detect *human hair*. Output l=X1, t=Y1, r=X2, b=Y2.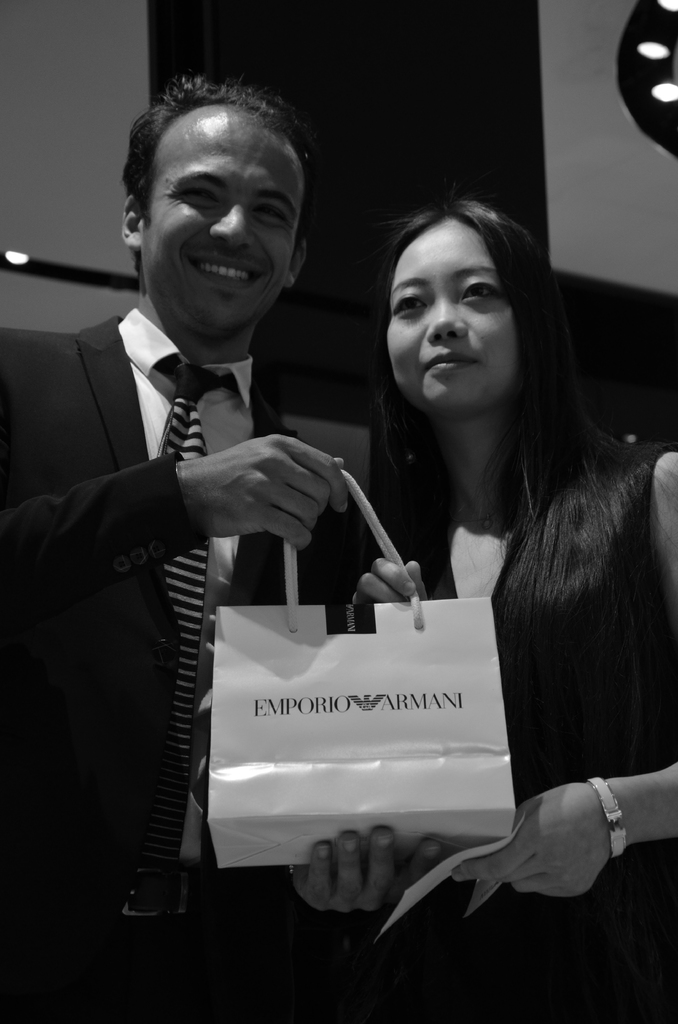
l=343, t=186, r=677, b=744.
